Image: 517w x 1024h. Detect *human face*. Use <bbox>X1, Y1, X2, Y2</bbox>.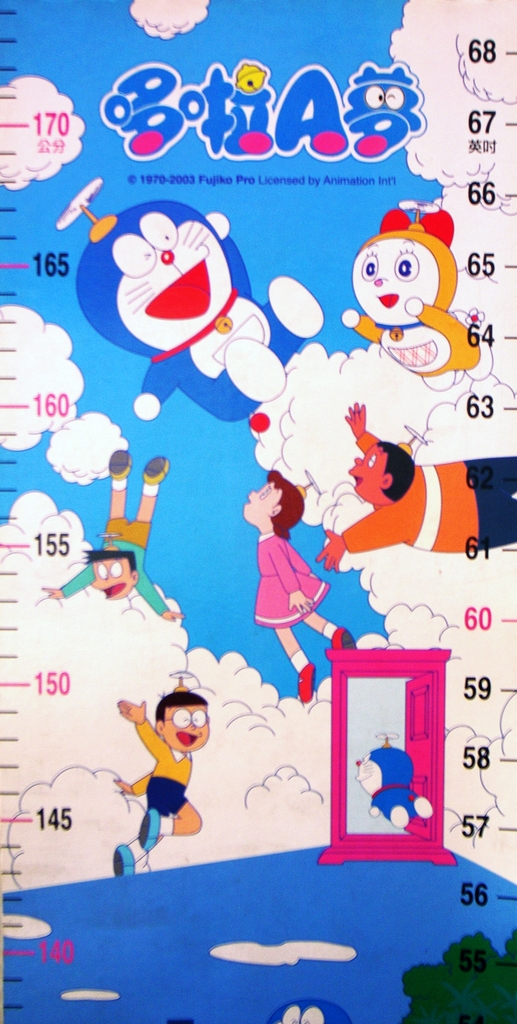
<bbox>350, 438, 383, 496</bbox>.
